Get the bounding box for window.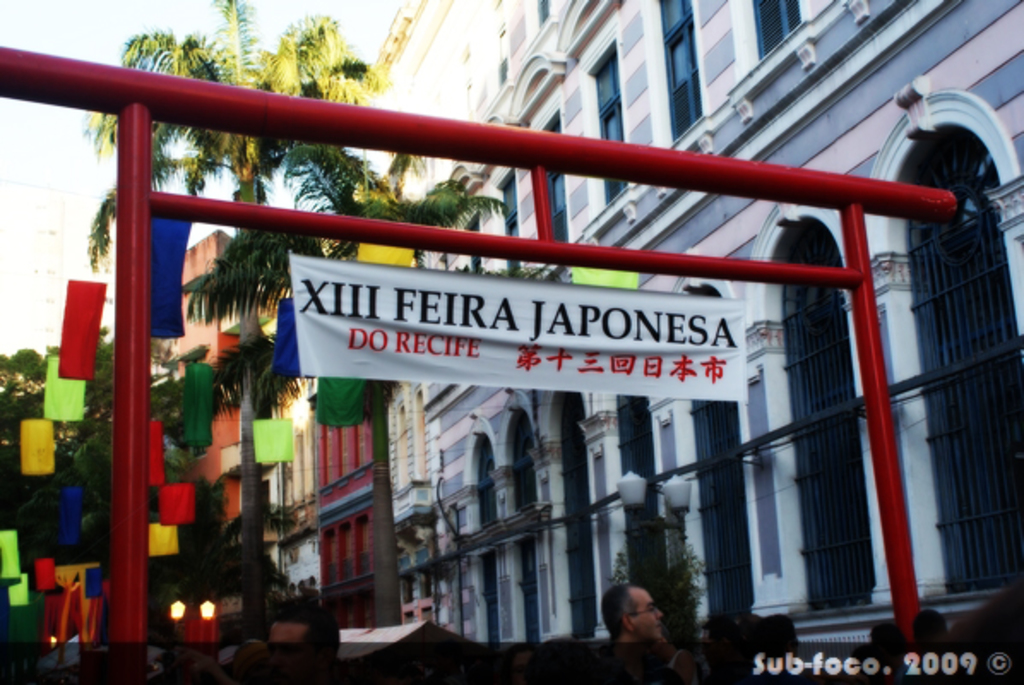
<bbox>656, 0, 705, 137</bbox>.
